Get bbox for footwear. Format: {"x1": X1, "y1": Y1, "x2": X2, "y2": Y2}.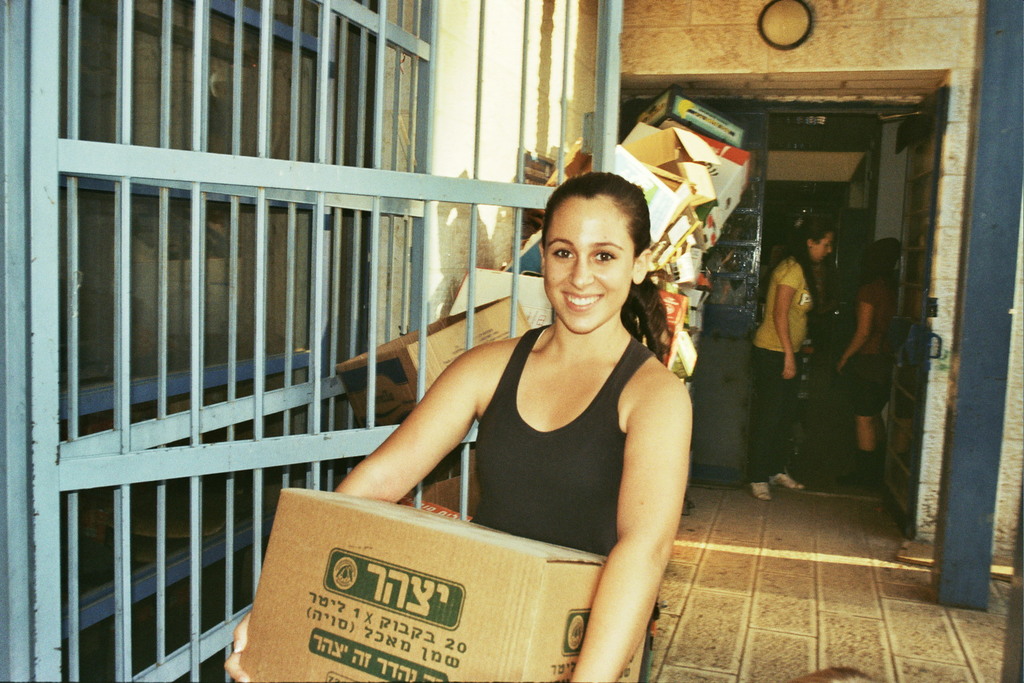
{"x1": 768, "y1": 472, "x2": 805, "y2": 489}.
